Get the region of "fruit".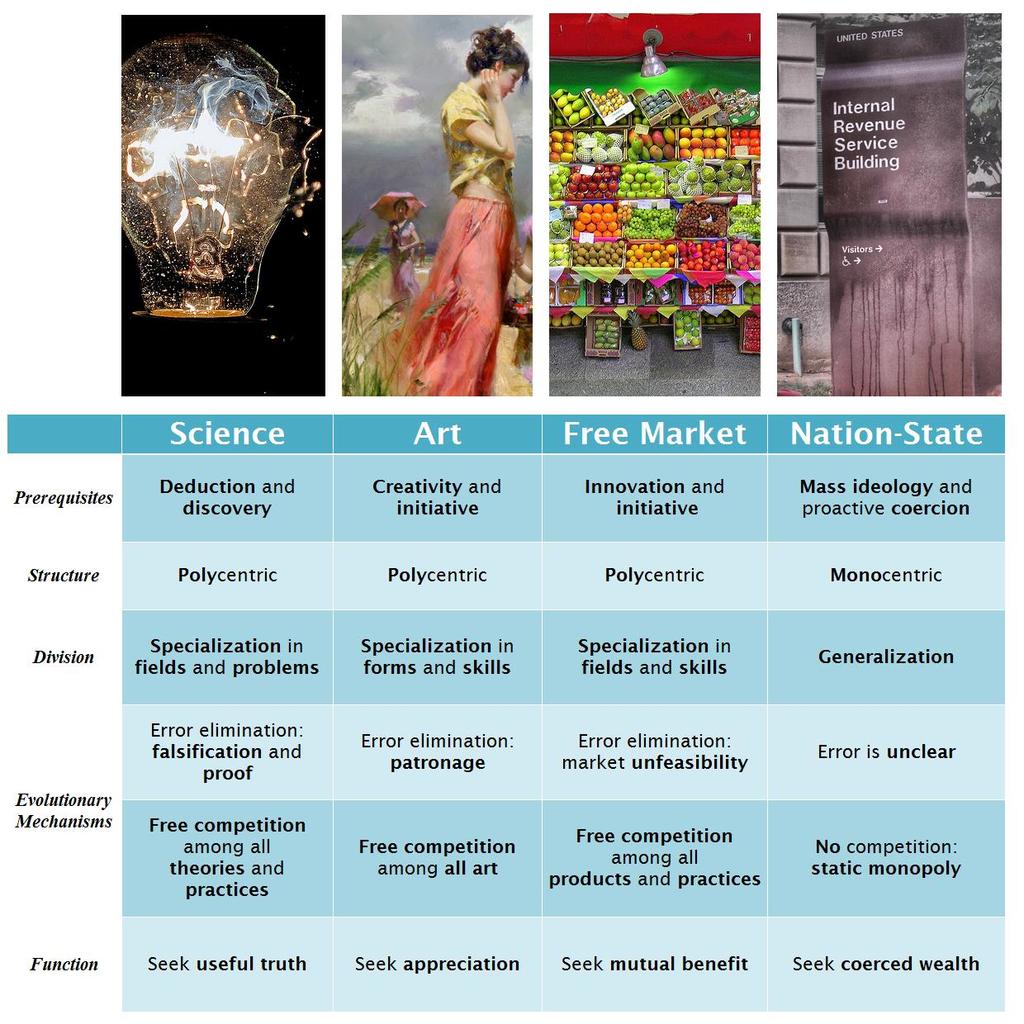
726 203 769 235.
